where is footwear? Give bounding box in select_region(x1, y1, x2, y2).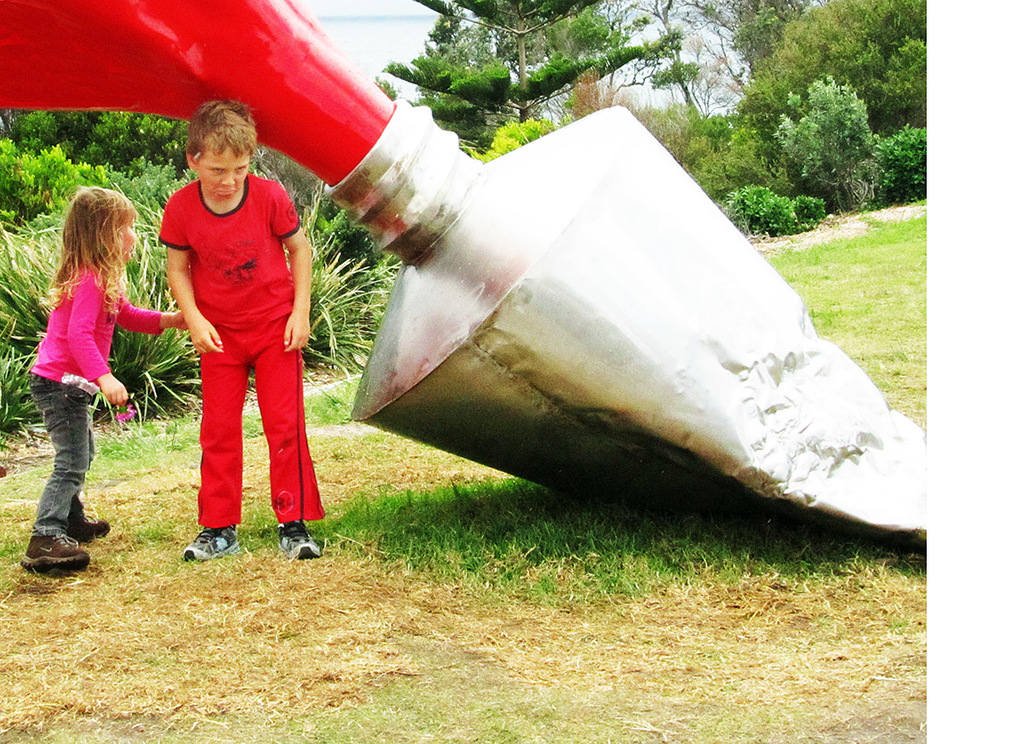
select_region(183, 526, 243, 561).
